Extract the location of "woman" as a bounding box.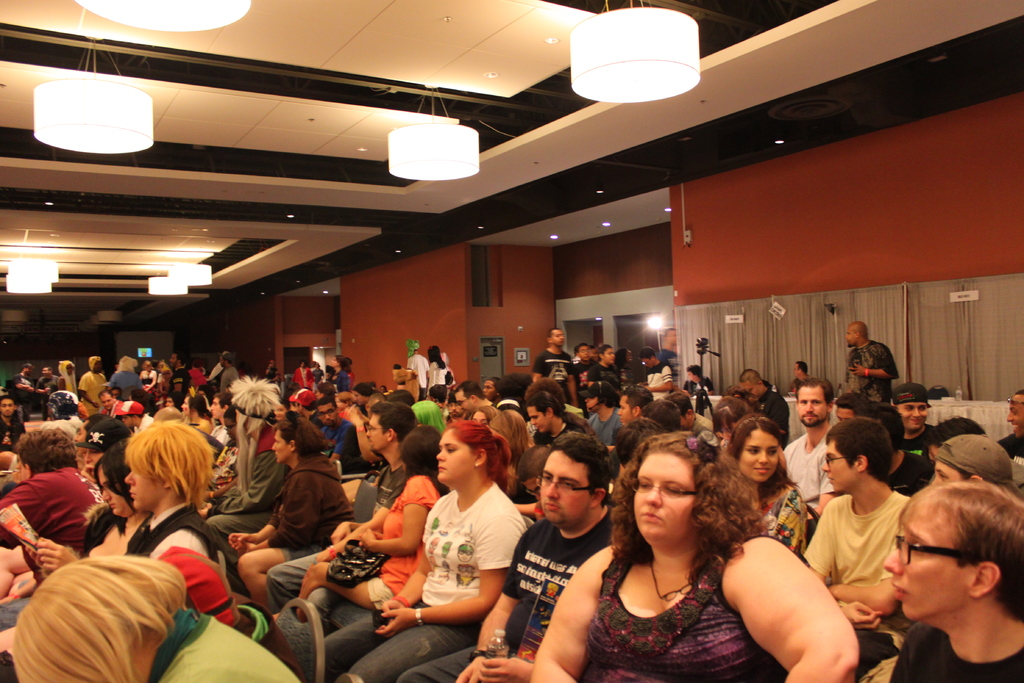
region(705, 395, 756, 452).
